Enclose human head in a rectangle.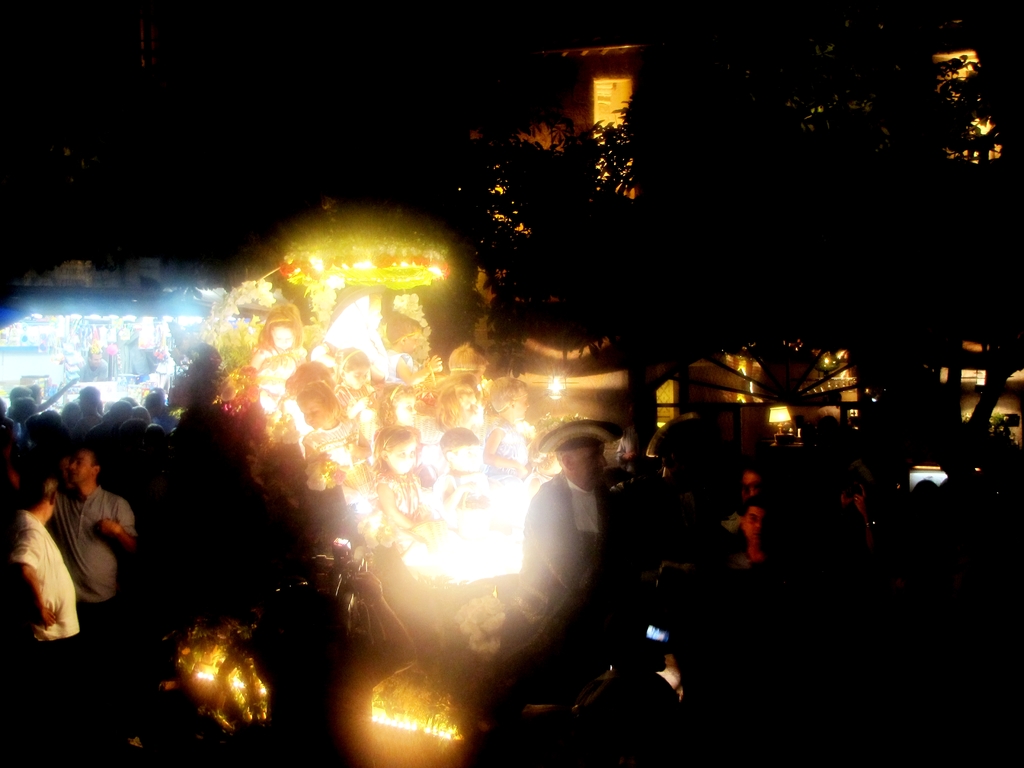
detection(733, 507, 769, 544).
